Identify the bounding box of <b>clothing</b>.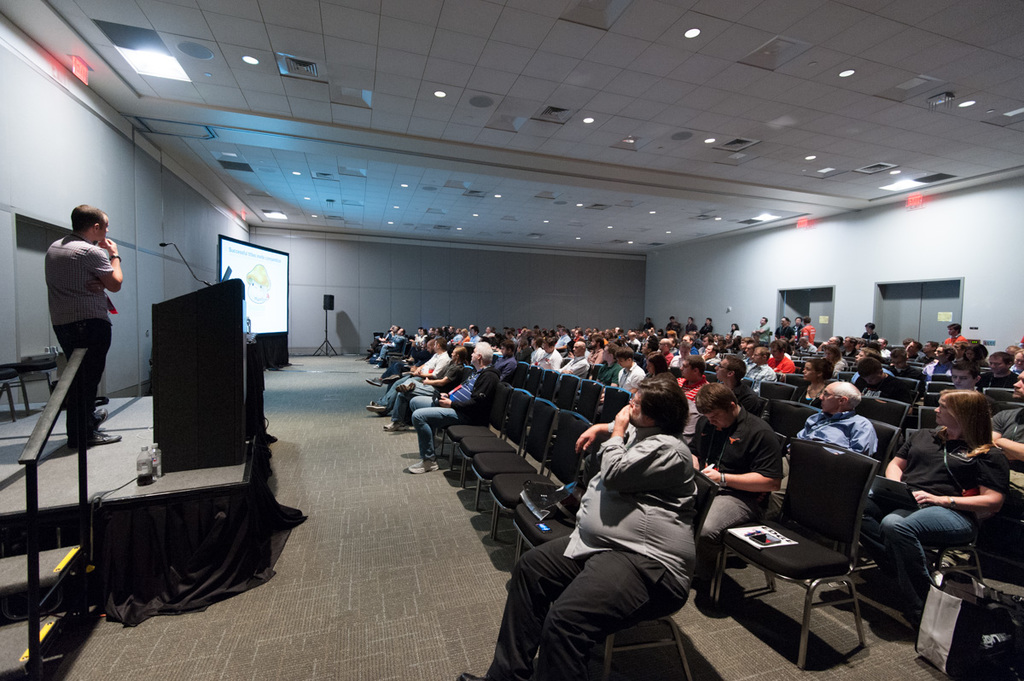
region(771, 323, 795, 338).
